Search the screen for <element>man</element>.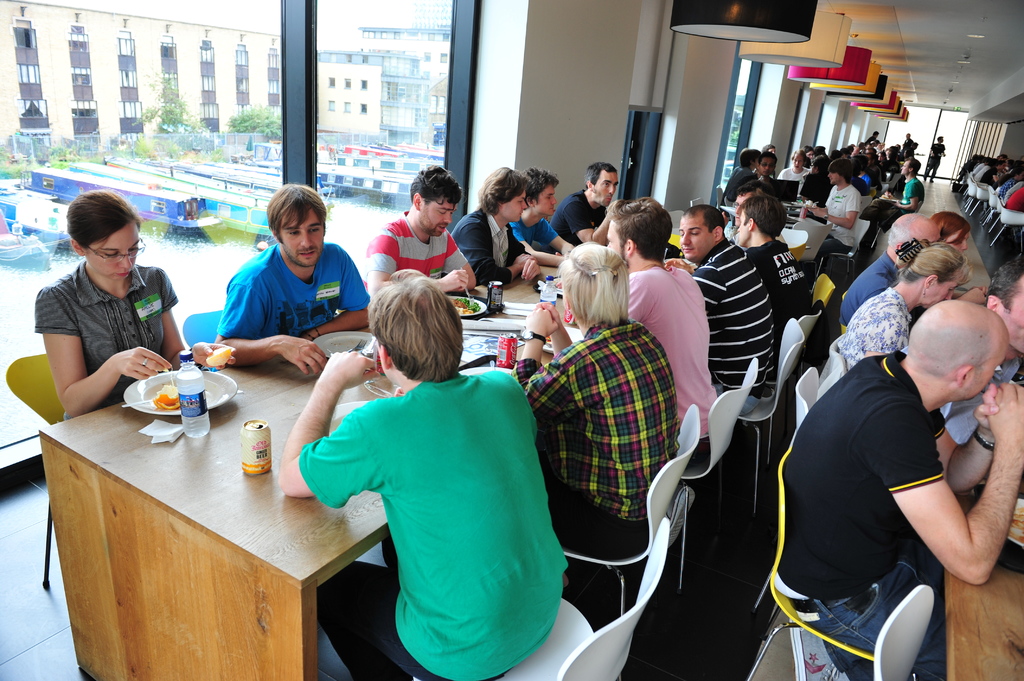
Found at region(863, 157, 929, 234).
